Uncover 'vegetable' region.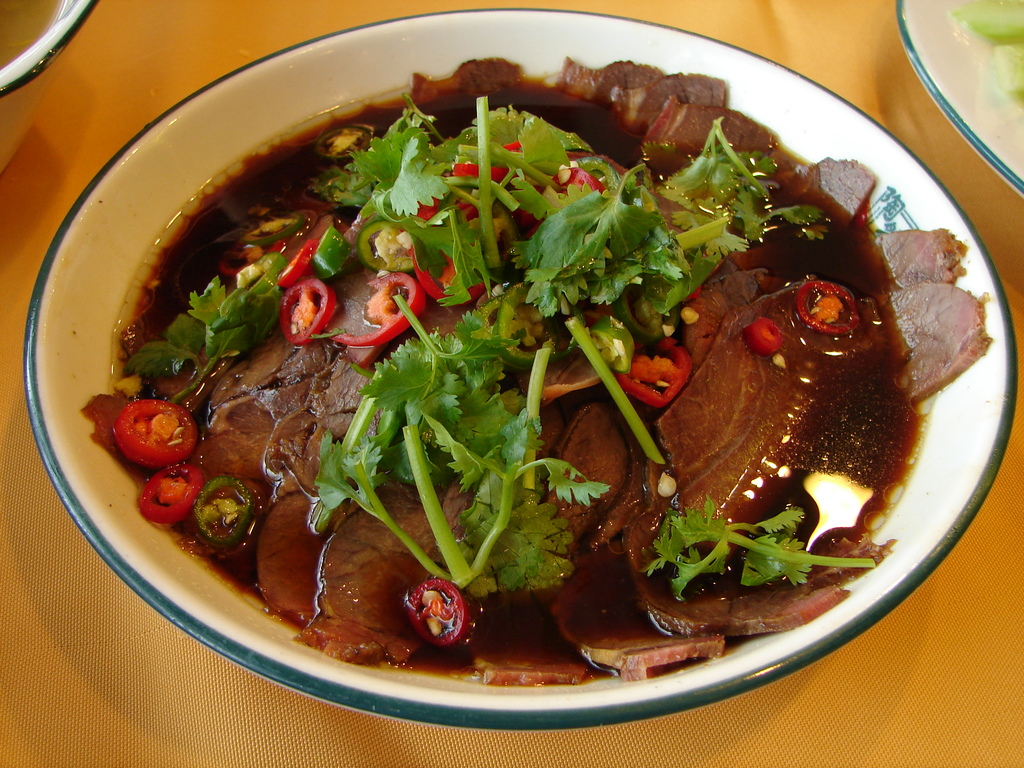
Uncovered: [403,579,469,655].
